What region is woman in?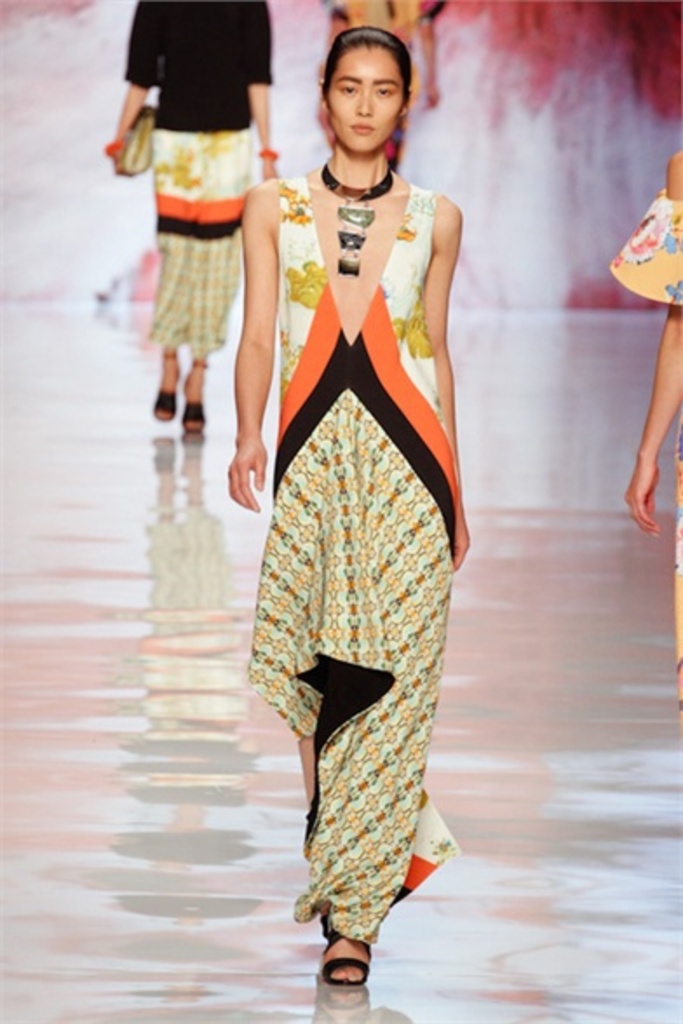
228 26 477 994.
